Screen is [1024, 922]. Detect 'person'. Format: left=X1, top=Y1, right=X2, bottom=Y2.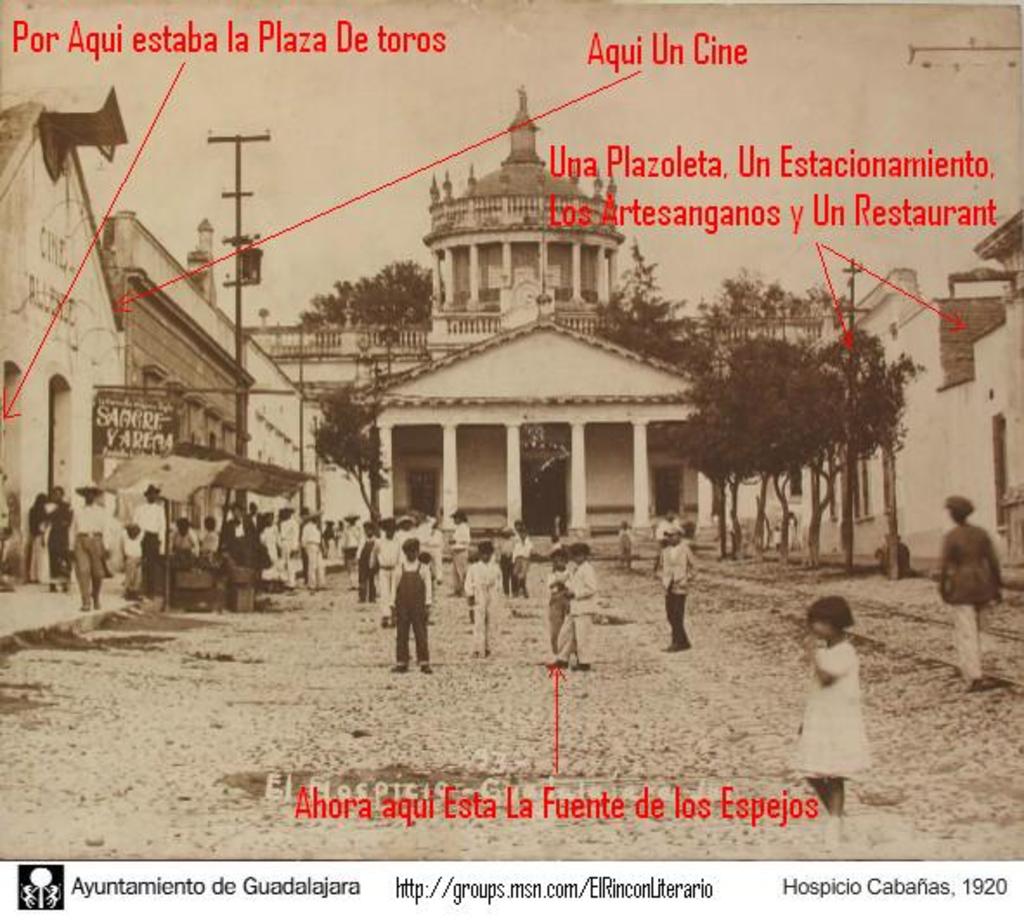
left=194, top=513, right=224, bottom=555.
